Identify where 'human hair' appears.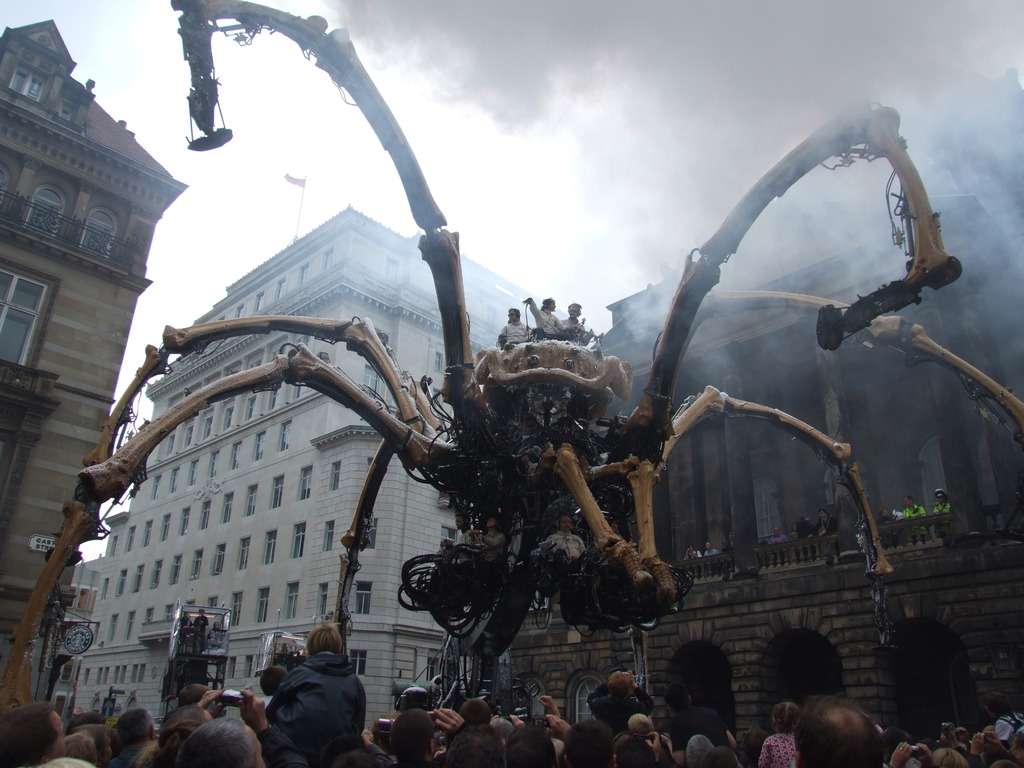
Appears at (x1=988, y1=757, x2=1017, y2=767).
